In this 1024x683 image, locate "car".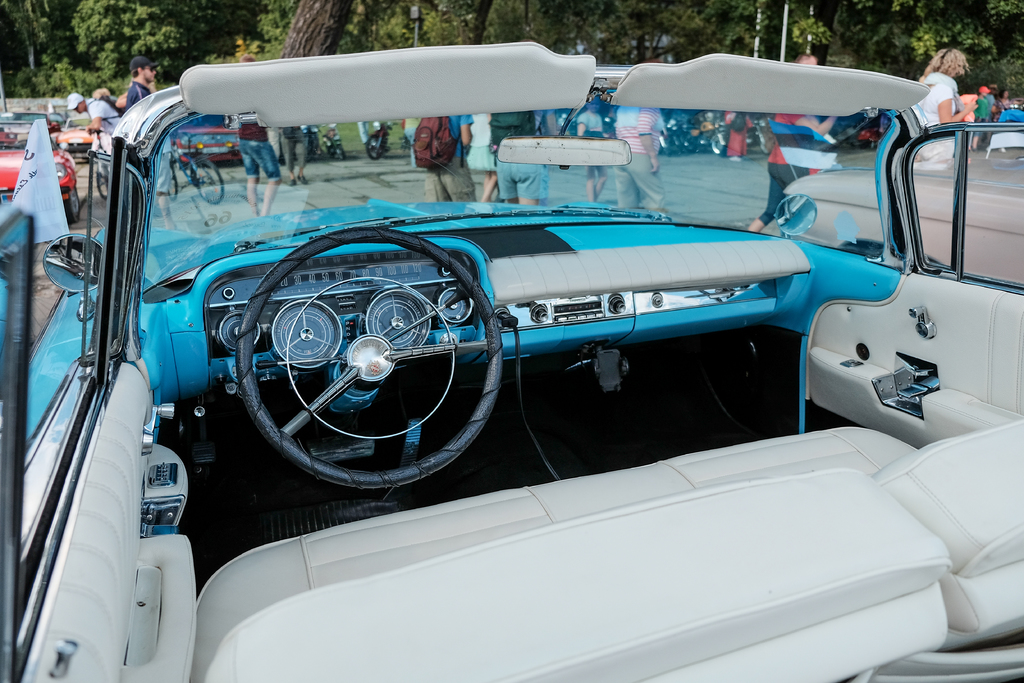
Bounding box: bbox=[540, 97, 615, 136].
